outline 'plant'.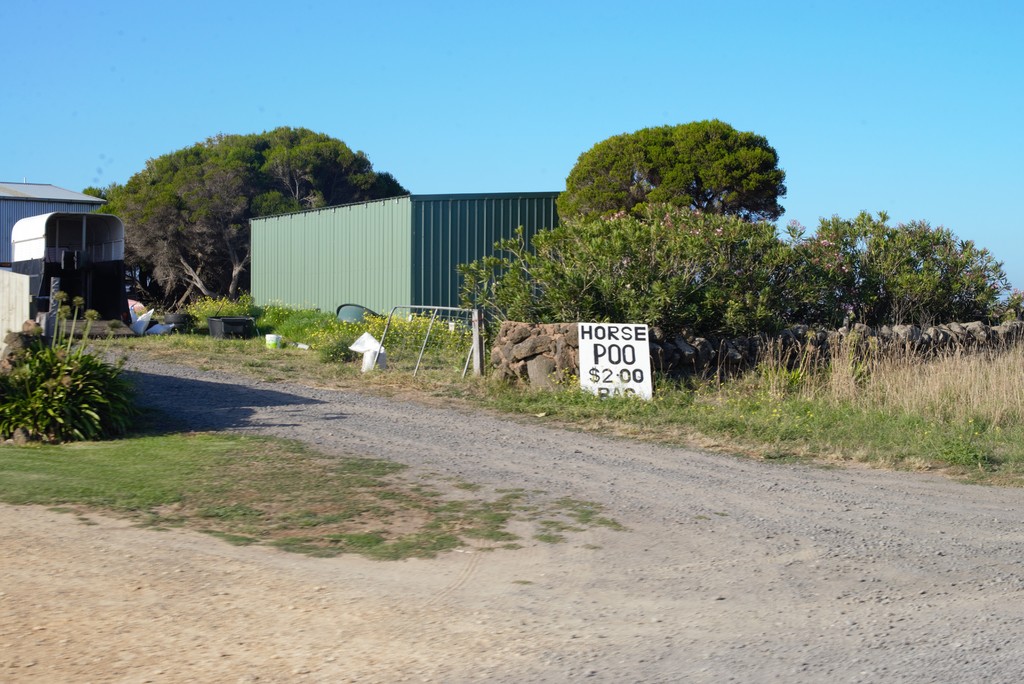
Outline: (0, 273, 143, 457).
